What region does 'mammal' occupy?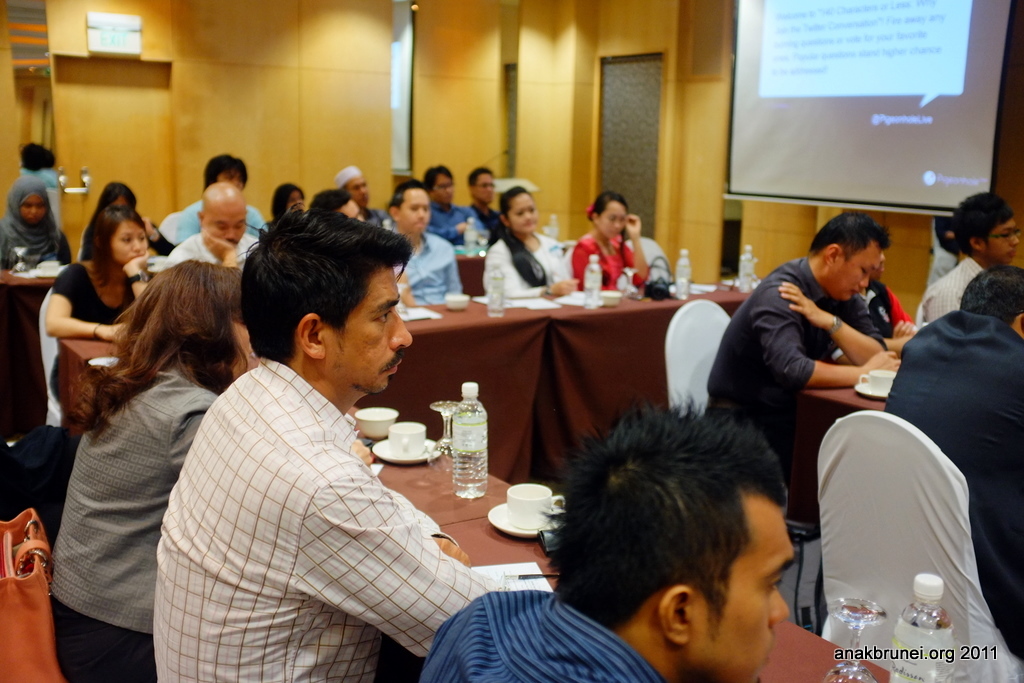
Rect(699, 211, 892, 431).
